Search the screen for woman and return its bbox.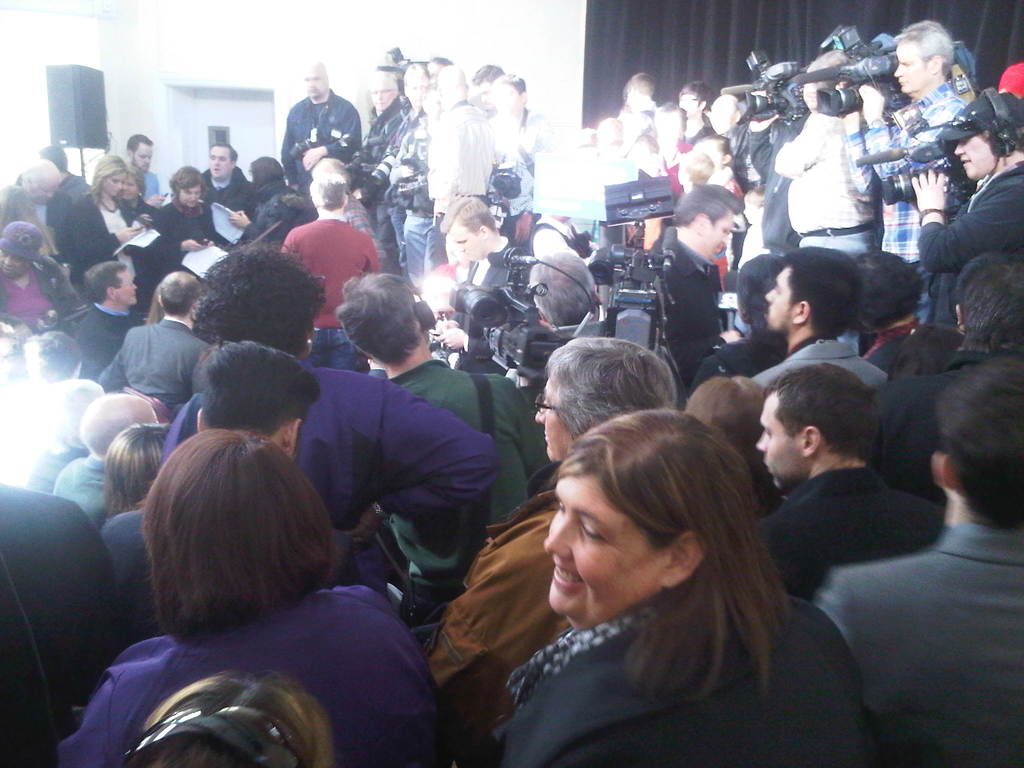
Found: crop(225, 157, 288, 246).
